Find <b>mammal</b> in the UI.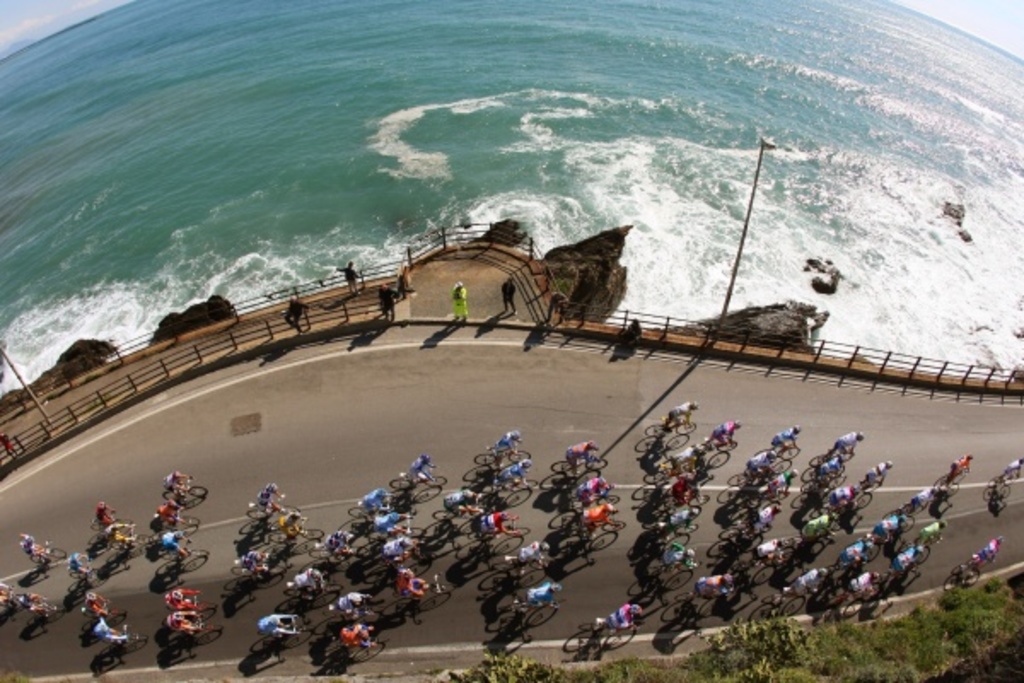
UI element at (375,529,410,558).
